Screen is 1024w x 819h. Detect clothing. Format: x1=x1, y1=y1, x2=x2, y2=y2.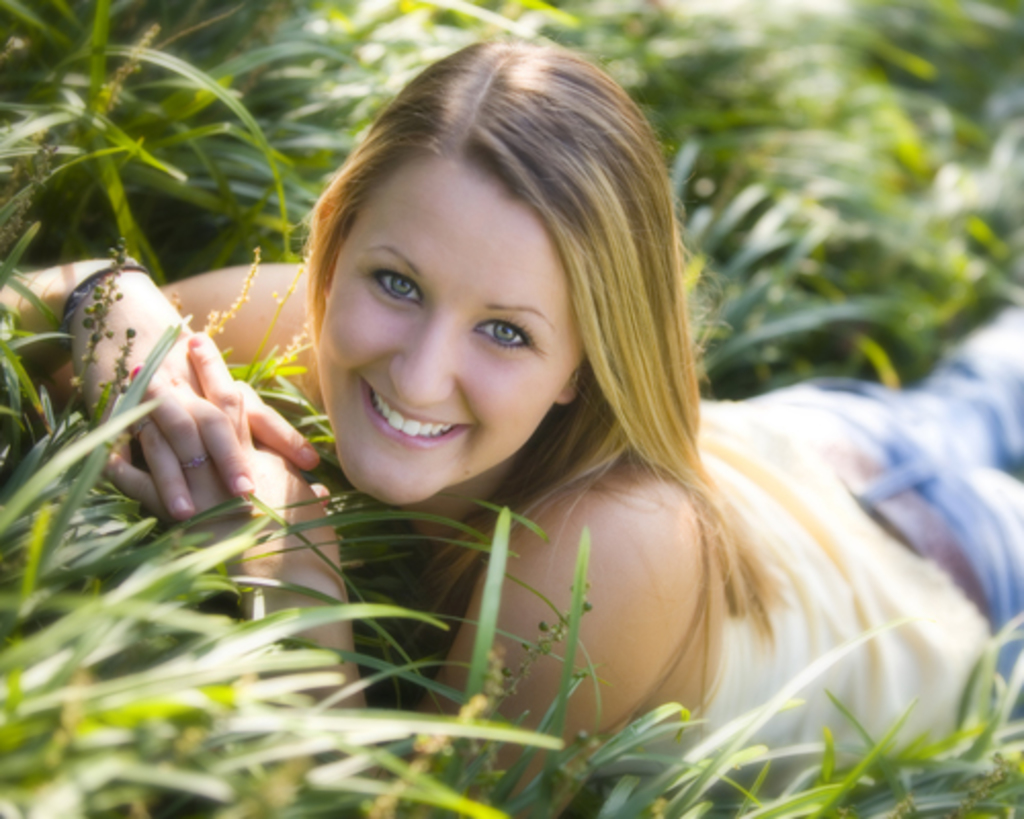
x1=633, y1=295, x2=1022, y2=774.
